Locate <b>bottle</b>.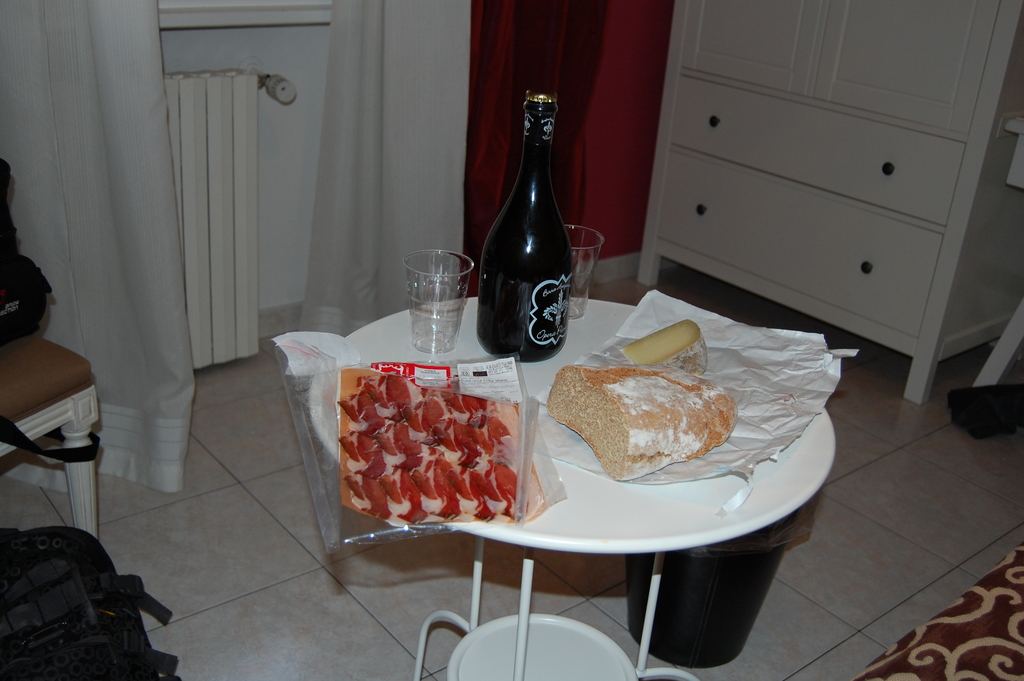
Bounding box: bbox(477, 97, 589, 372).
